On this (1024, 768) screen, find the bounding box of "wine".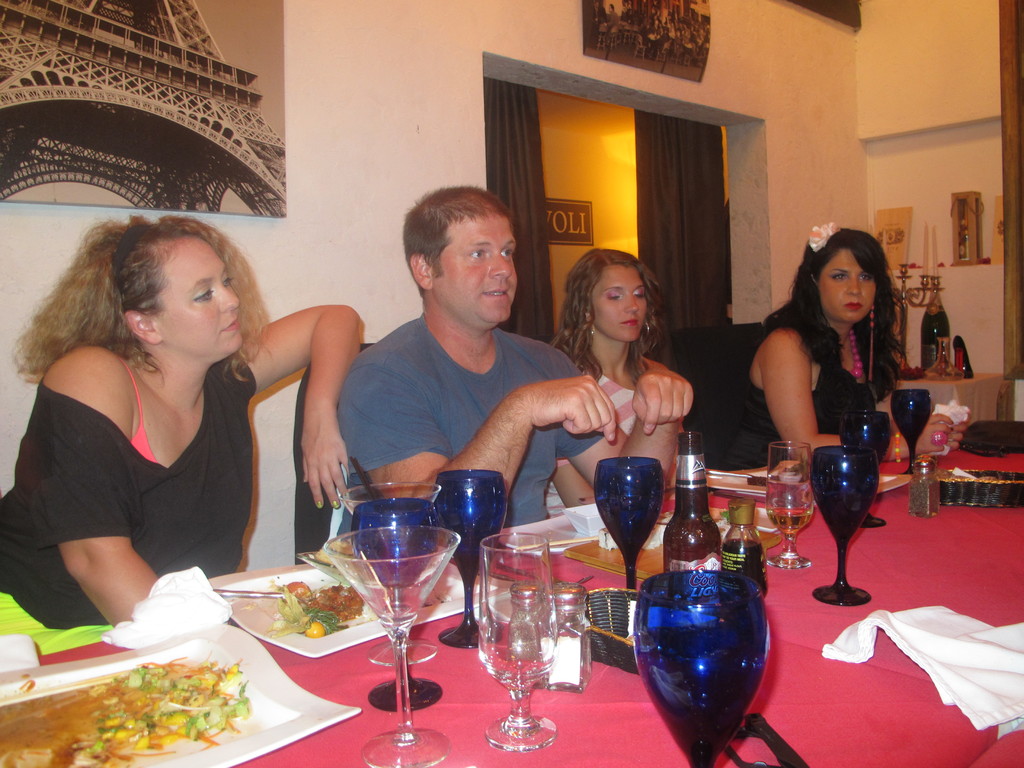
Bounding box: {"left": 763, "top": 508, "right": 821, "bottom": 538}.
